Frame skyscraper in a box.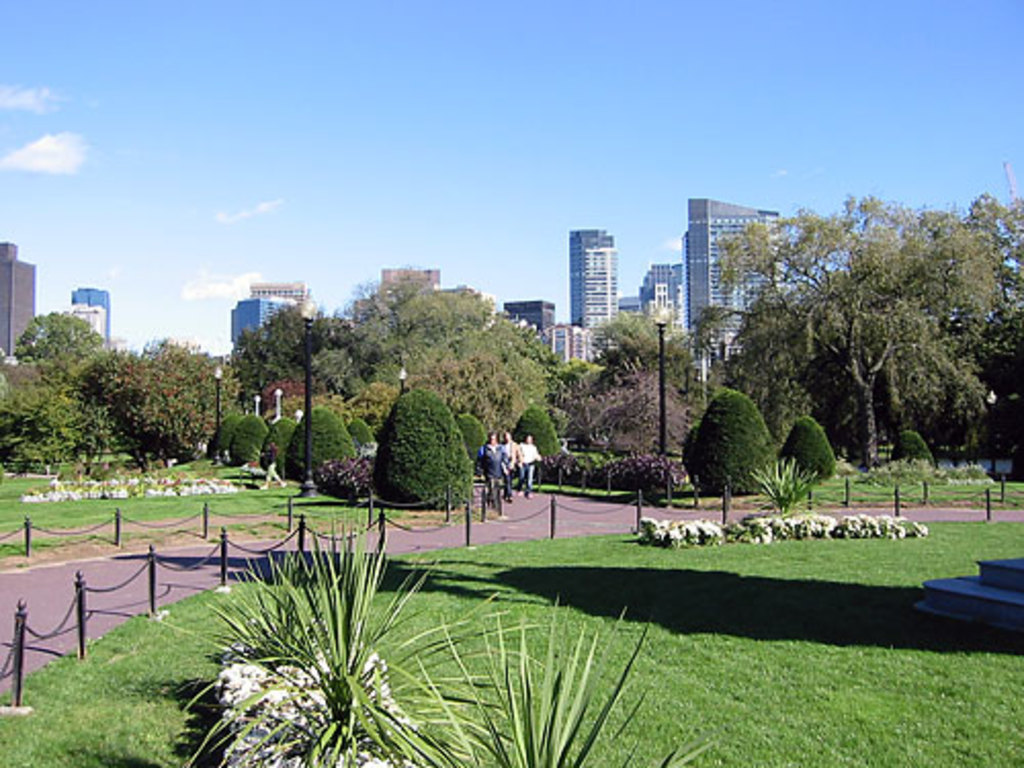
x1=502, y1=297, x2=555, y2=342.
